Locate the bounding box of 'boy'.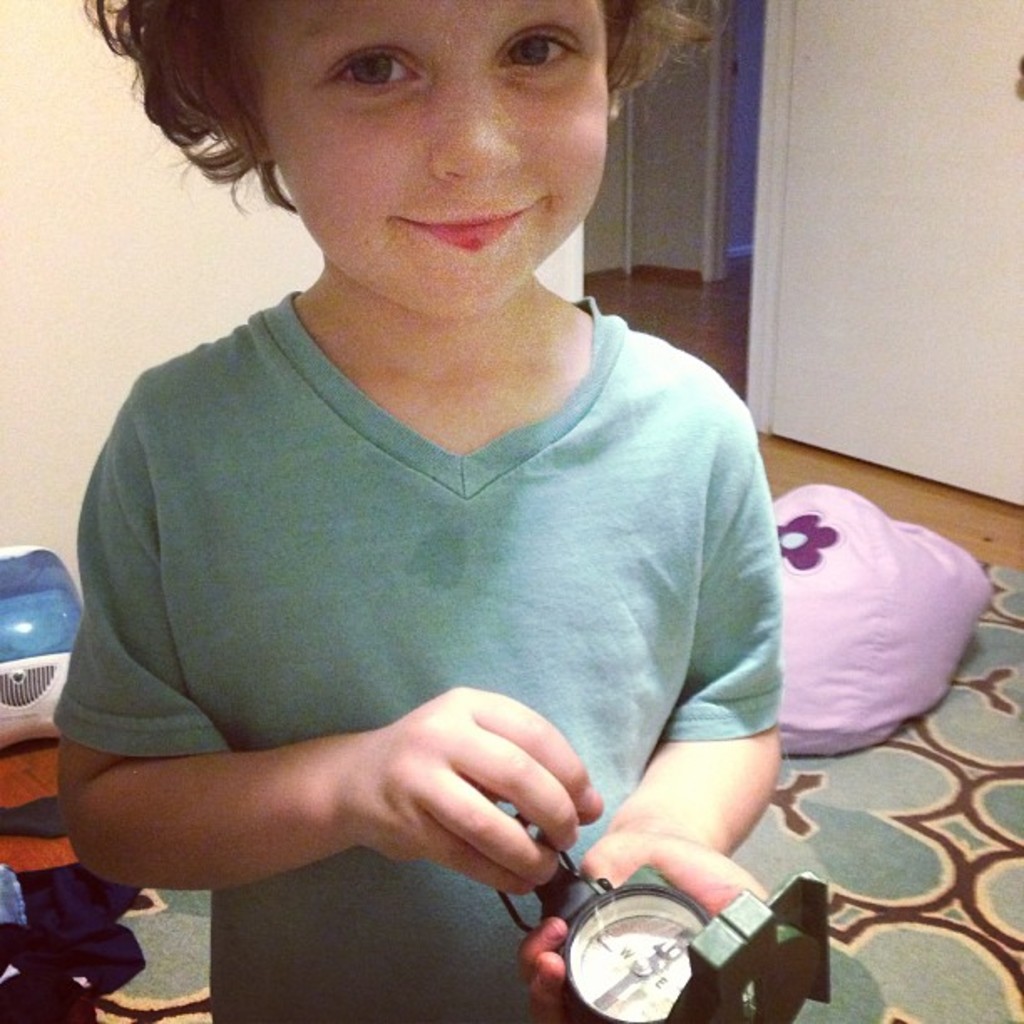
Bounding box: x1=84, y1=0, x2=786, y2=1022.
